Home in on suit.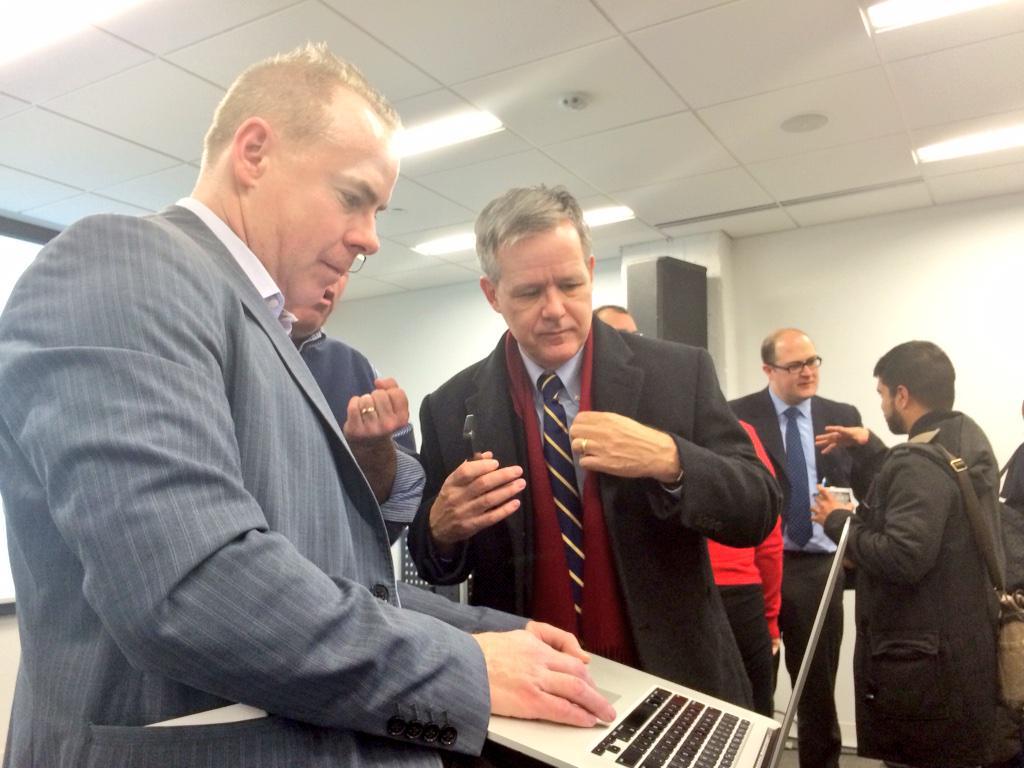
Homed in at Rect(723, 381, 867, 767).
